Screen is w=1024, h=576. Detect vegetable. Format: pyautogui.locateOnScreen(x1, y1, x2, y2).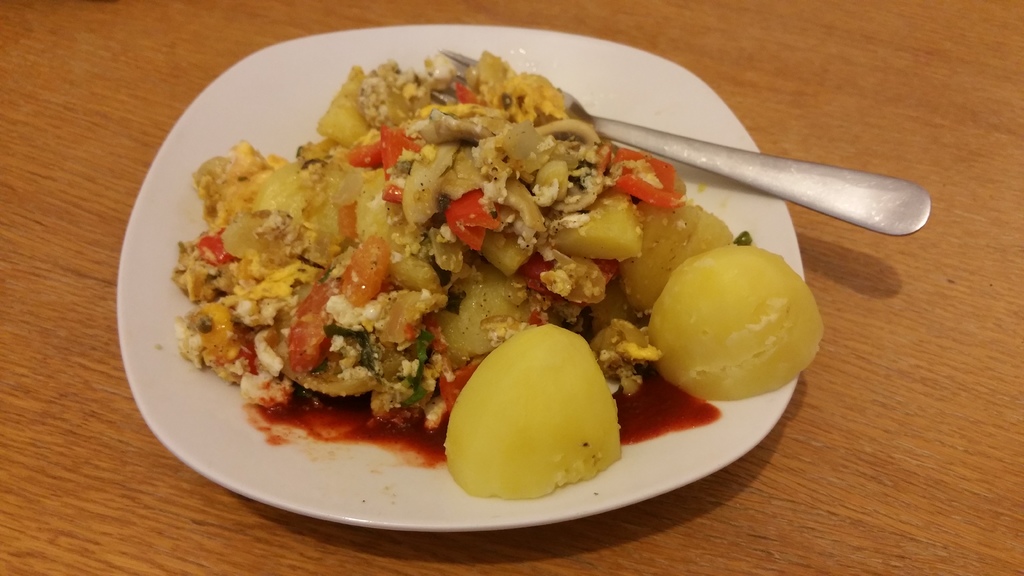
pyautogui.locateOnScreen(527, 253, 616, 306).
